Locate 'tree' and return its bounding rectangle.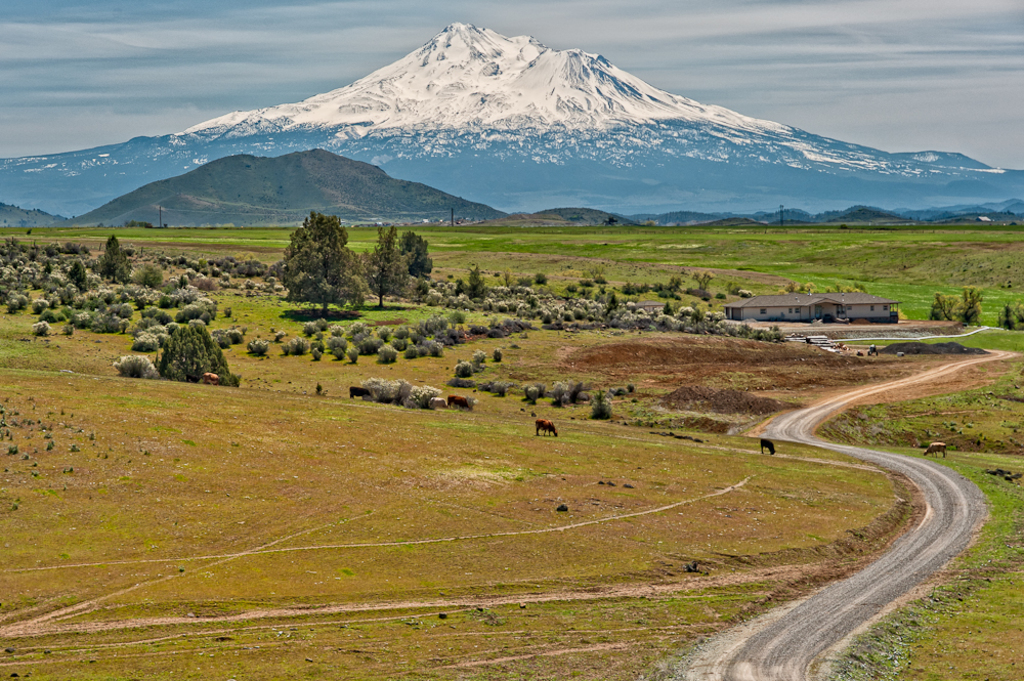
left=929, top=295, right=949, bottom=324.
